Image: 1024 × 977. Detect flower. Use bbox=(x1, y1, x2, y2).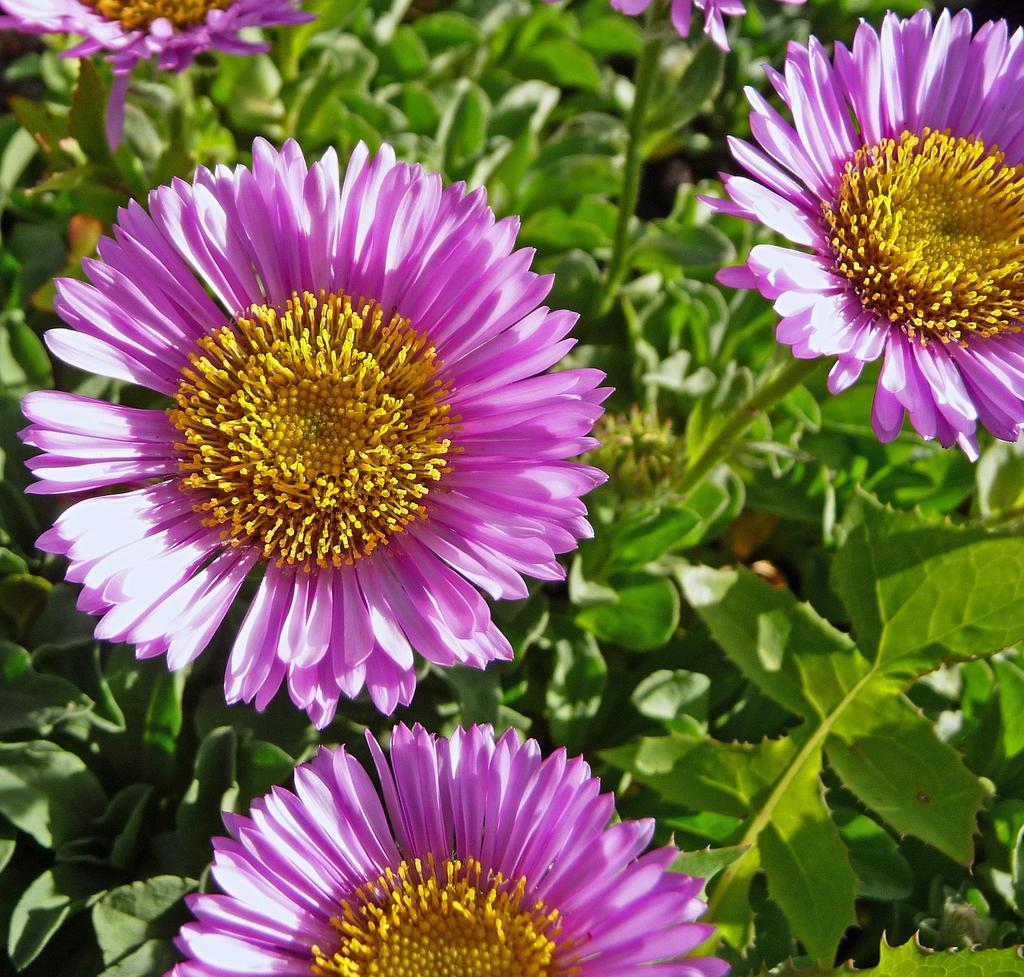
bbox=(7, 145, 619, 762).
